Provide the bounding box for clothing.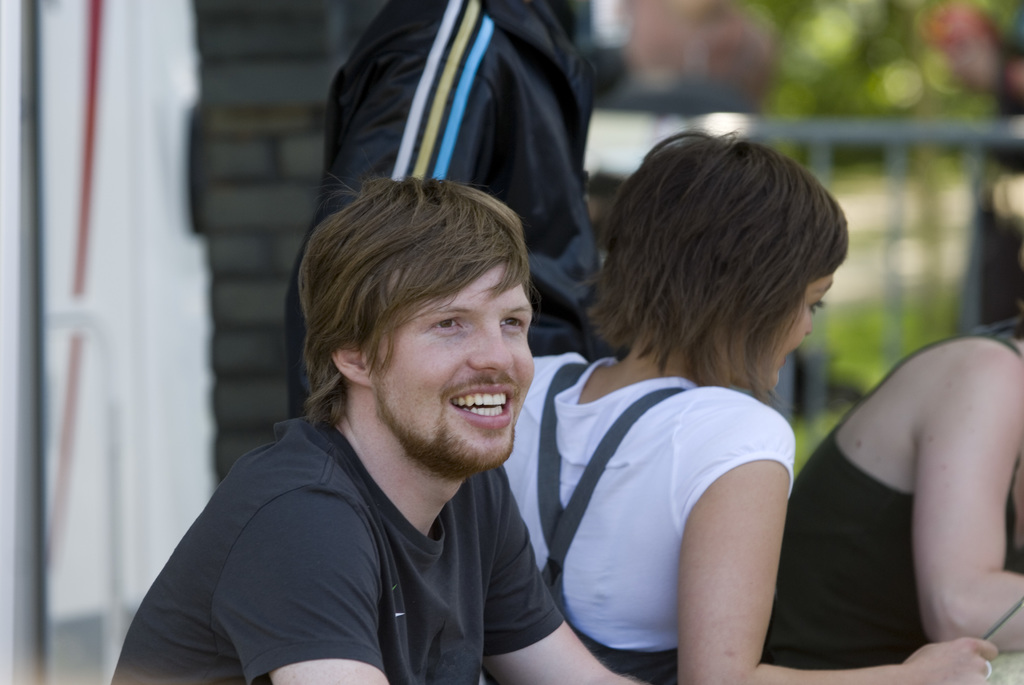
x1=294 y1=0 x2=599 y2=405.
